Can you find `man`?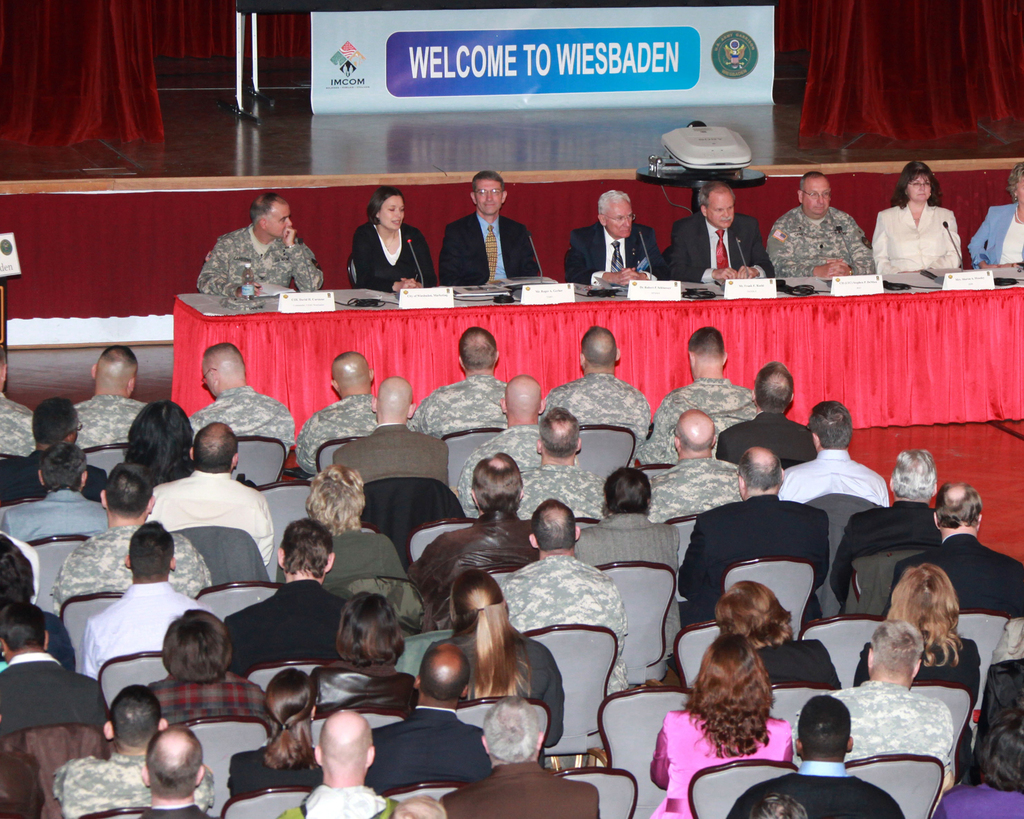
Yes, bounding box: 83:520:196:676.
